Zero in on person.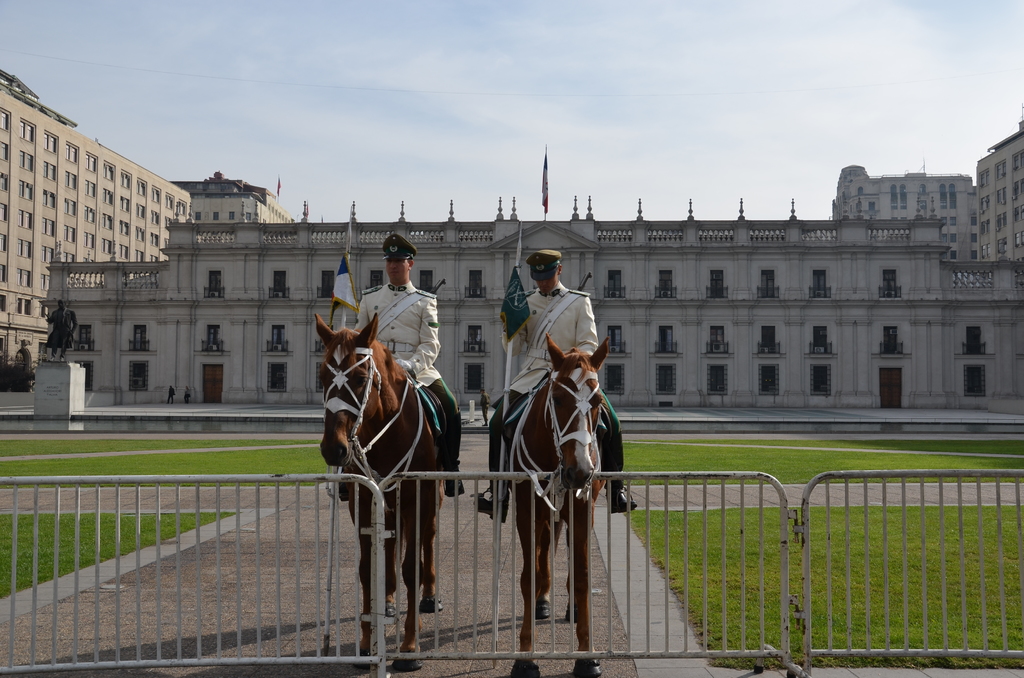
Zeroed in: bbox=[355, 234, 460, 502].
